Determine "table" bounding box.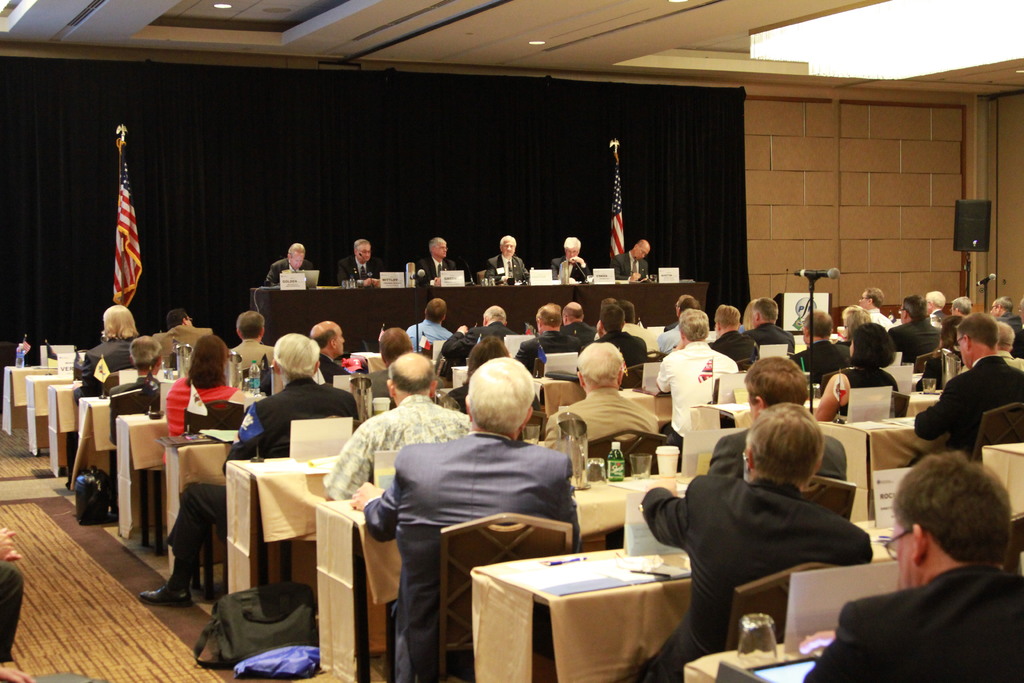
Determined: crop(72, 397, 116, 482).
